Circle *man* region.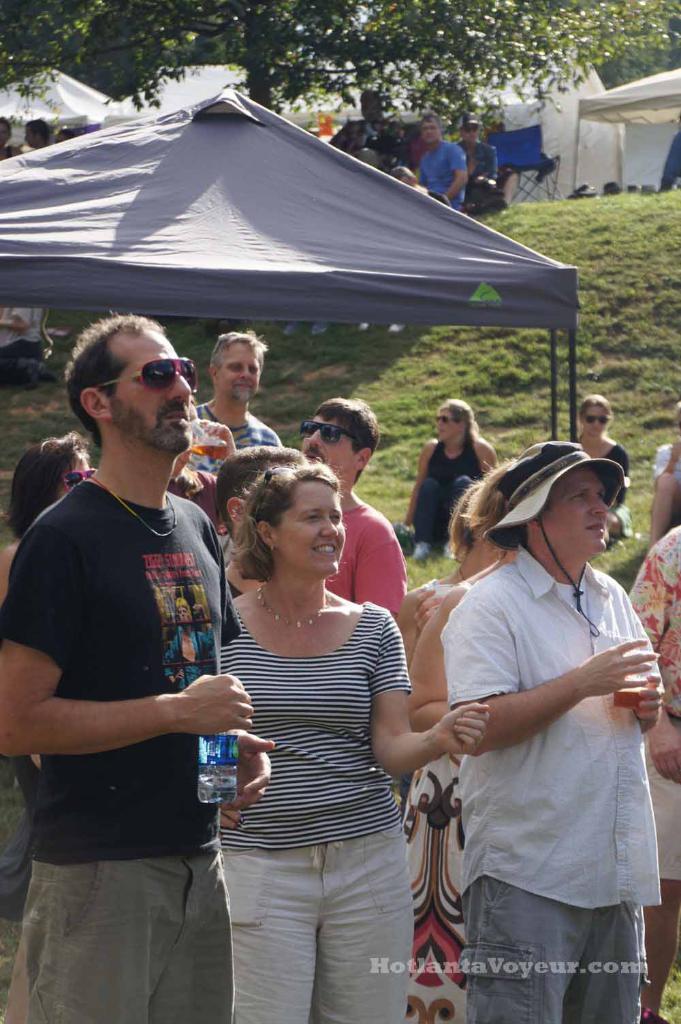
Region: bbox=(0, 311, 308, 1017).
